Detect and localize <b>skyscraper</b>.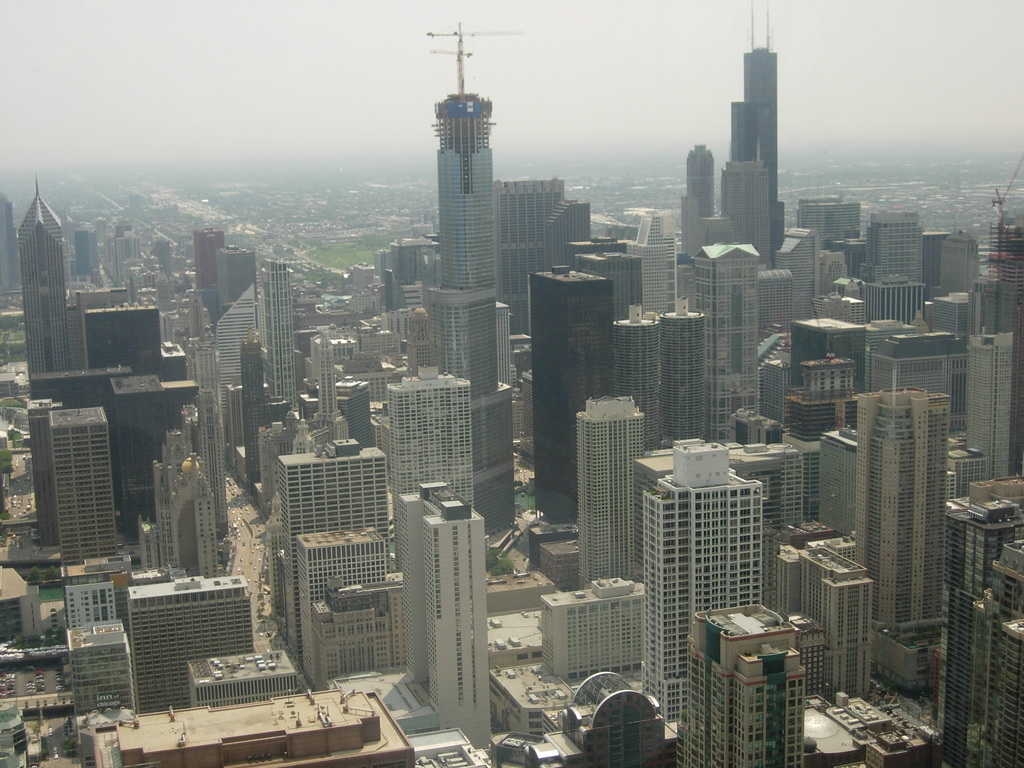
Localized at 480 168 594 339.
